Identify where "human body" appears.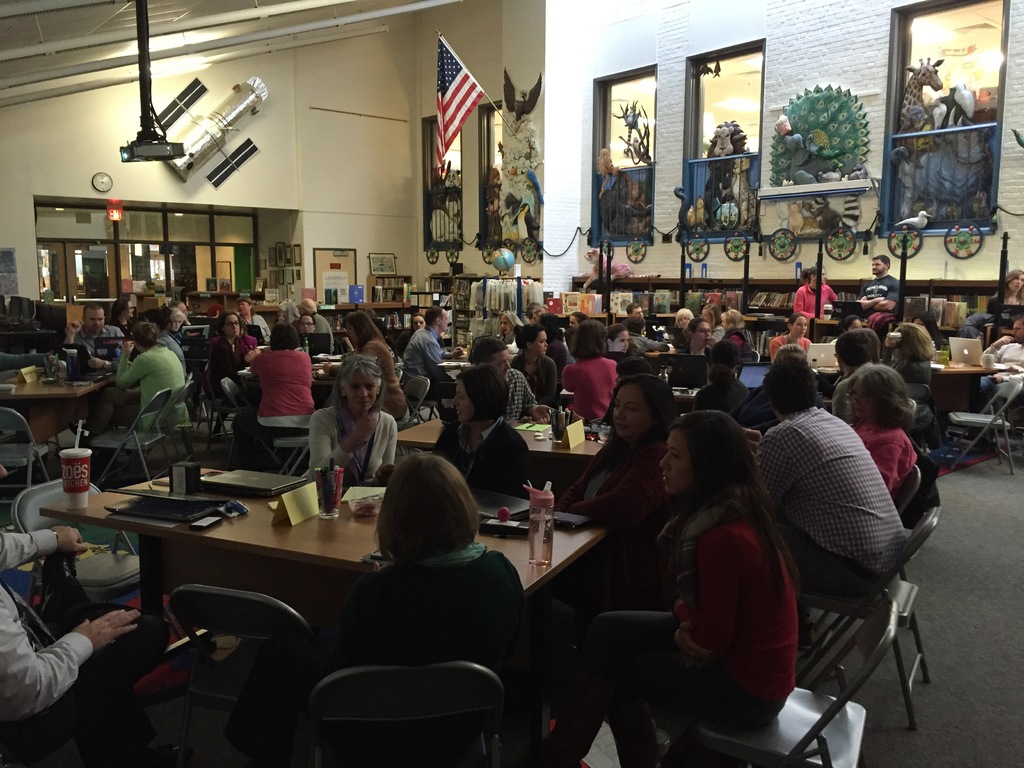
Appears at box=[75, 324, 128, 371].
